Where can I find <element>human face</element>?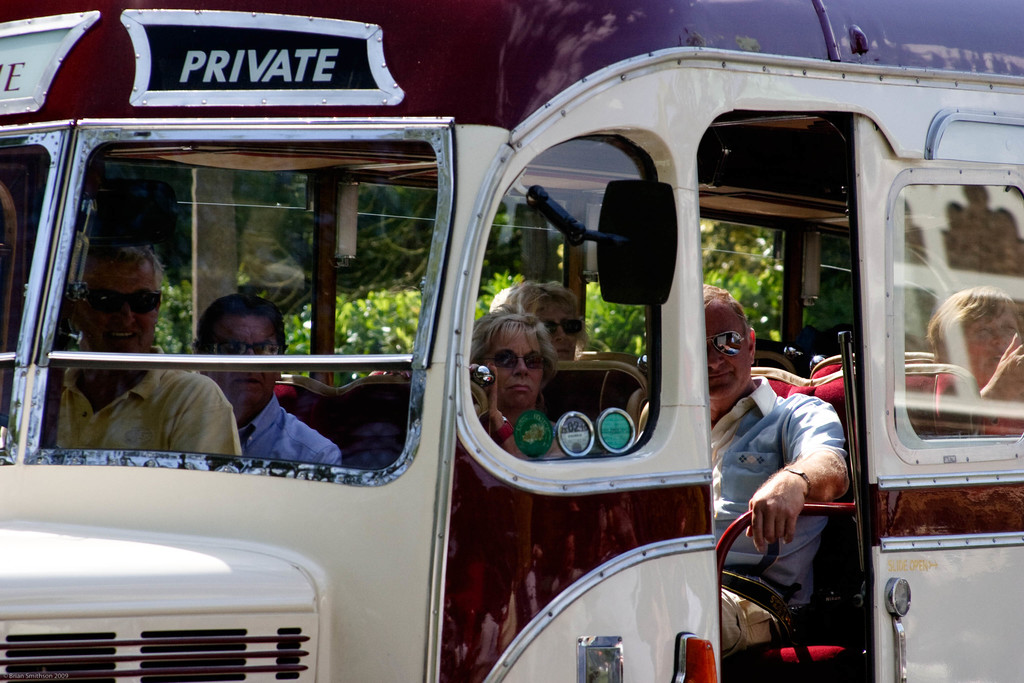
You can find it at (left=82, top=258, right=157, bottom=353).
